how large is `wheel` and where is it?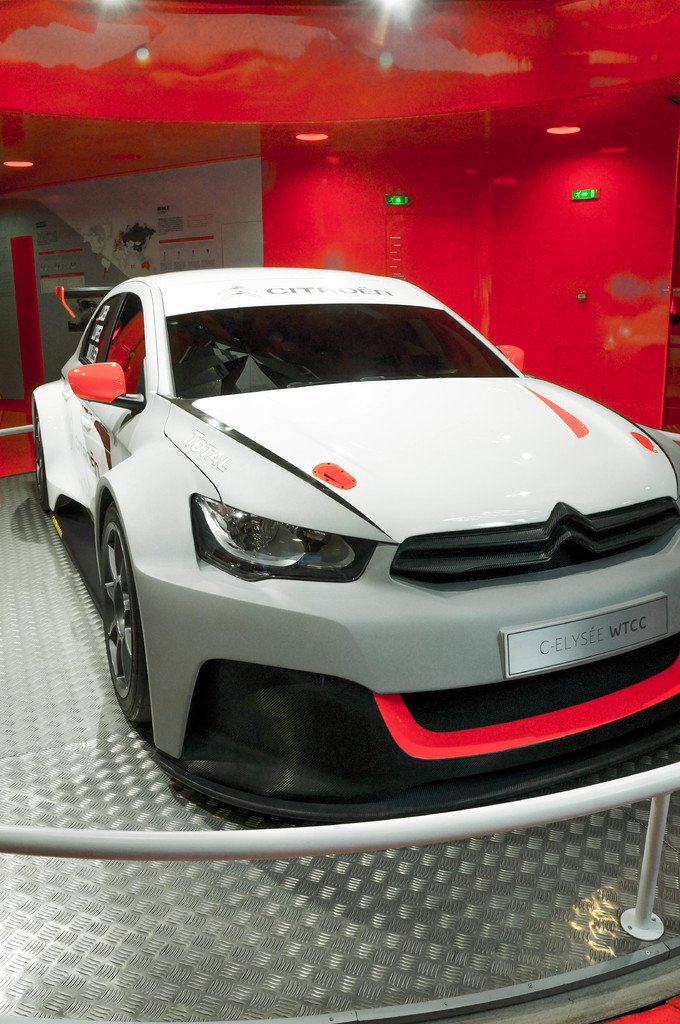
Bounding box: {"x1": 29, "y1": 410, "x2": 52, "y2": 514}.
